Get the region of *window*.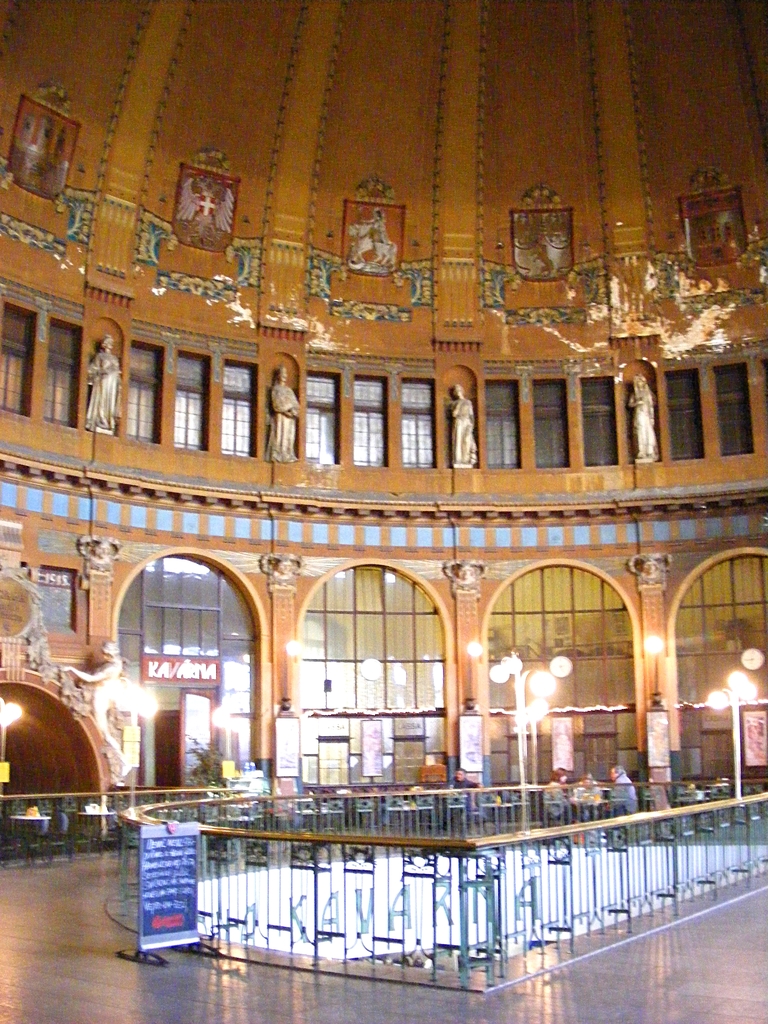
{"x1": 716, "y1": 365, "x2": 755, "y2": 456}.
